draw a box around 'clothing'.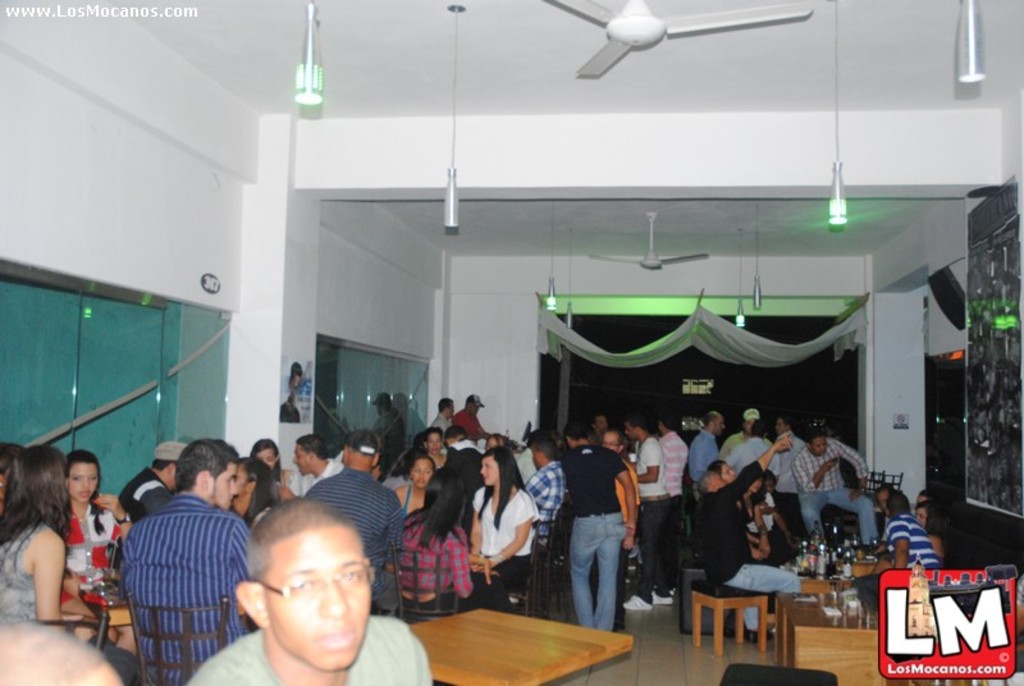
[left=445, top=401, right=489, bottom=433].
